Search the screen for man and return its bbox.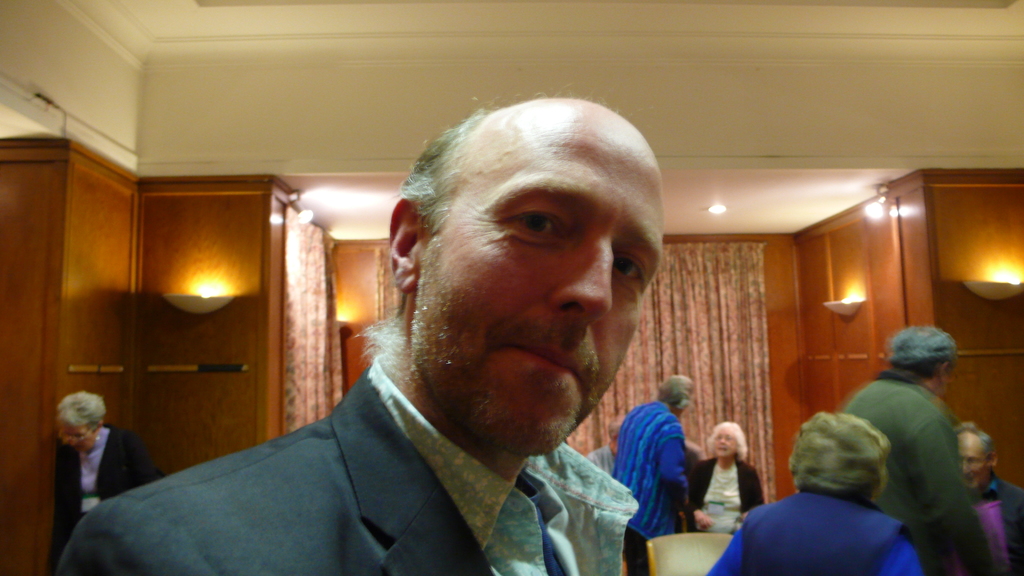
Found: left=841, top=323, right=989, bottom=575.
